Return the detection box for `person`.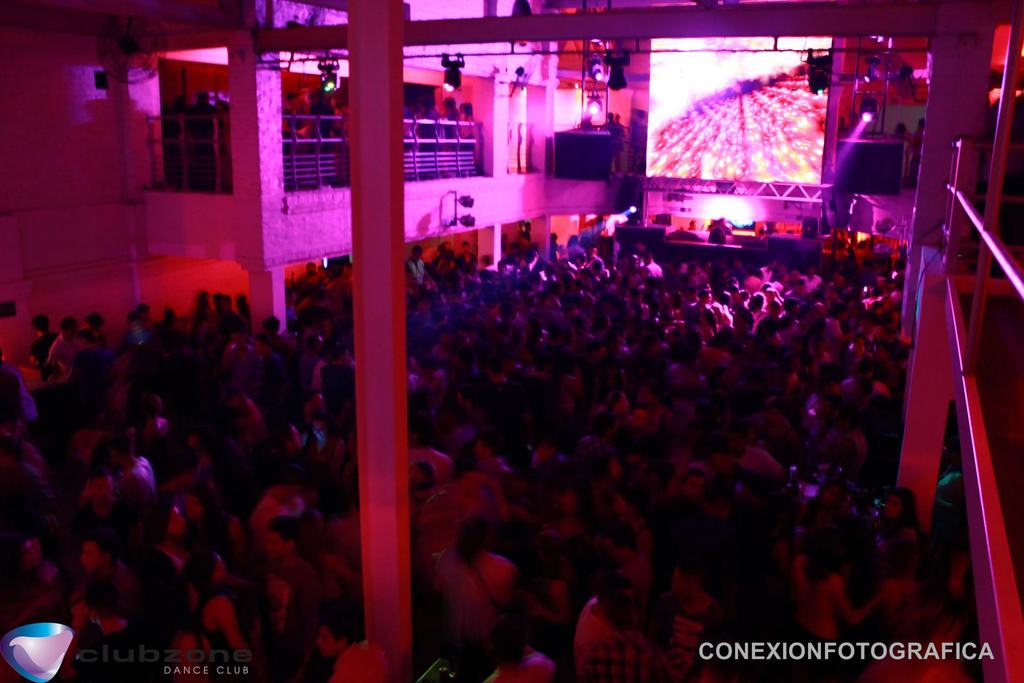
895, 113, 911, 165.
